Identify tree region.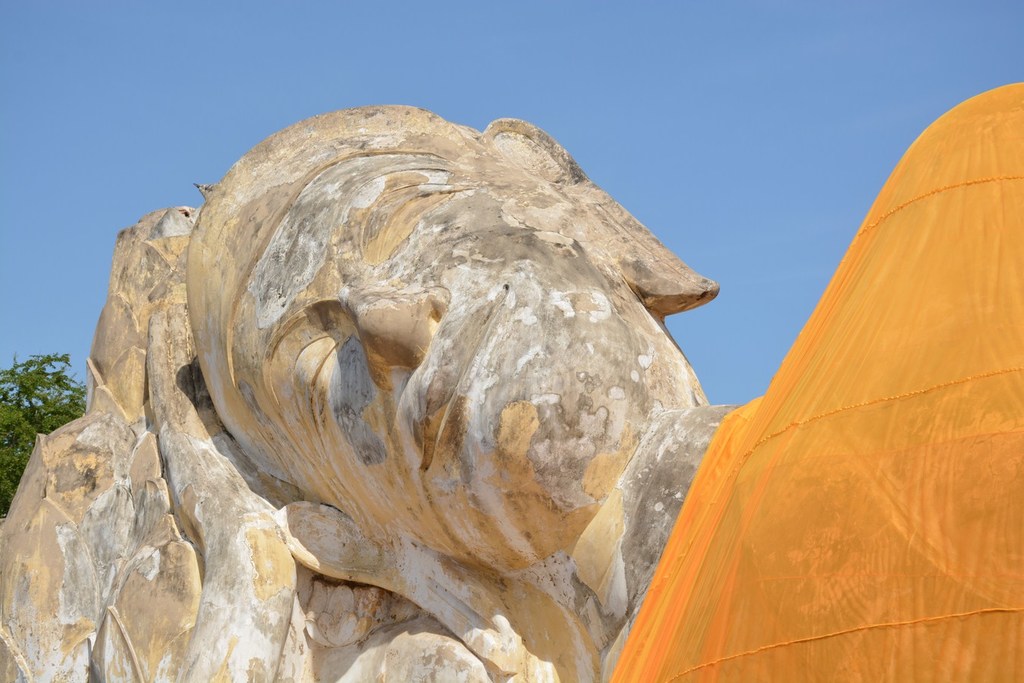
Region: l=0, t=357, r=87, b=506.
